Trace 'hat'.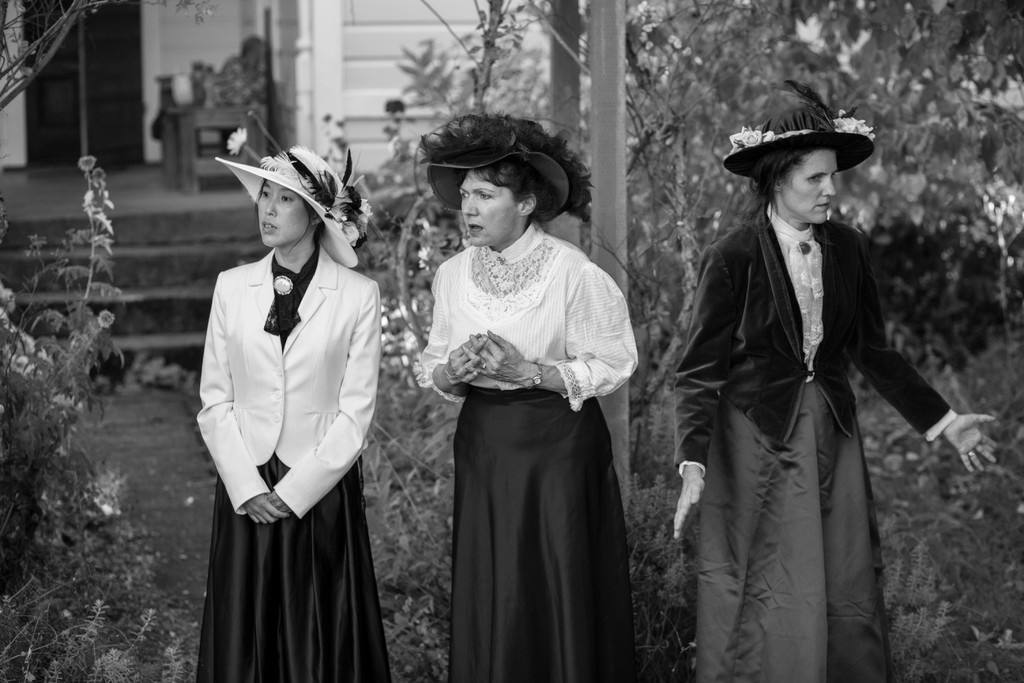
Traced to 423/121/568/224.
